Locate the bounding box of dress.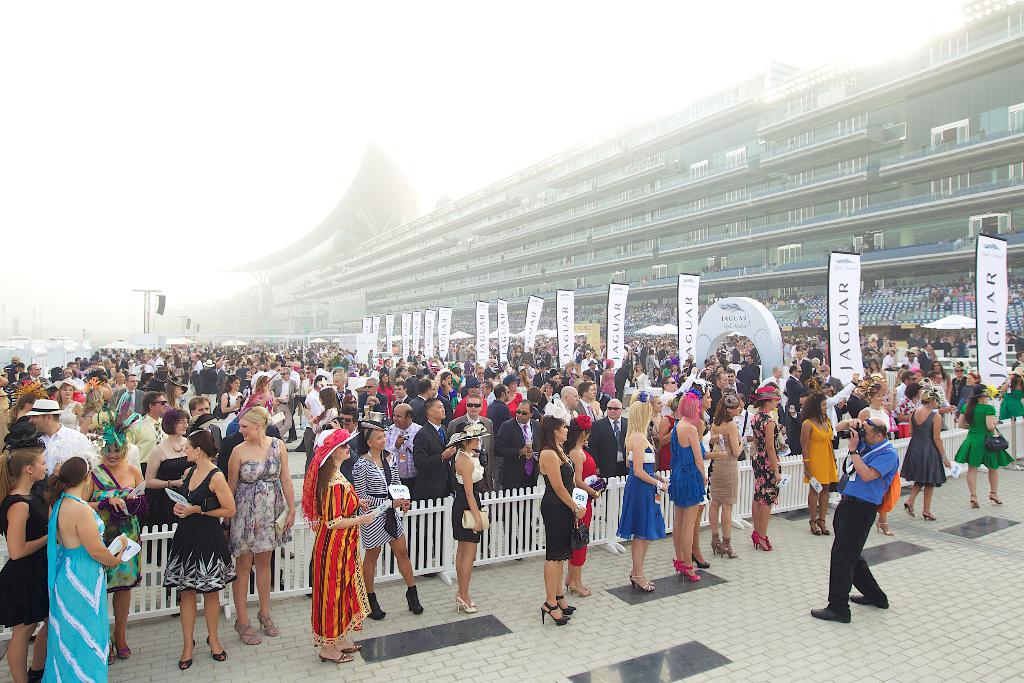
Bounding box: (669,423,704,513).
